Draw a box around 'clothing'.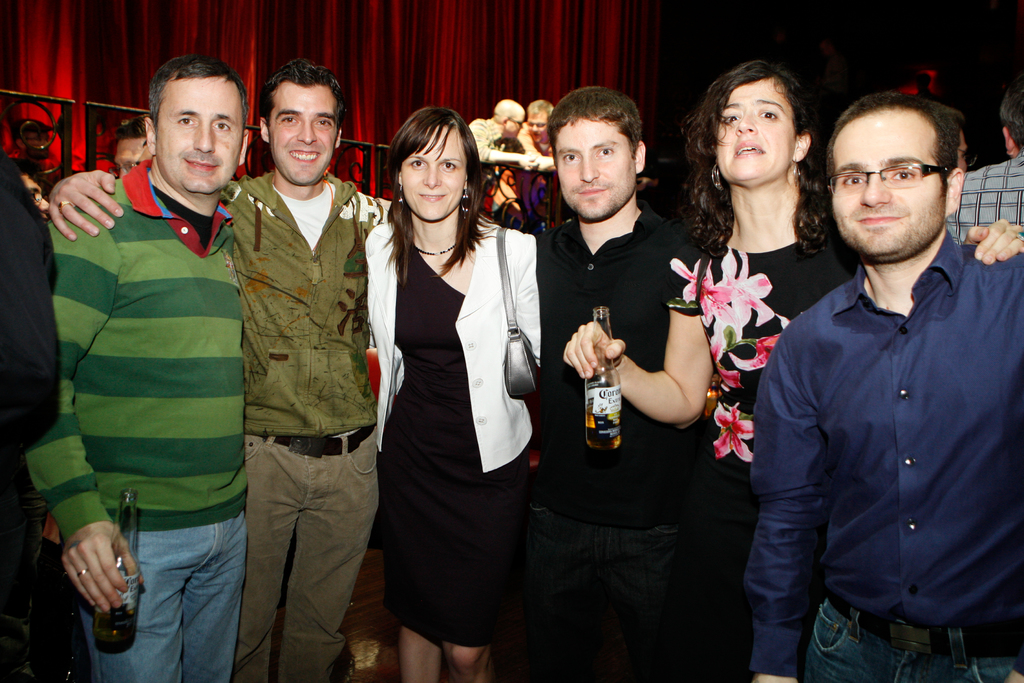
x1=200 y1=168 x2=381 y2=682.
